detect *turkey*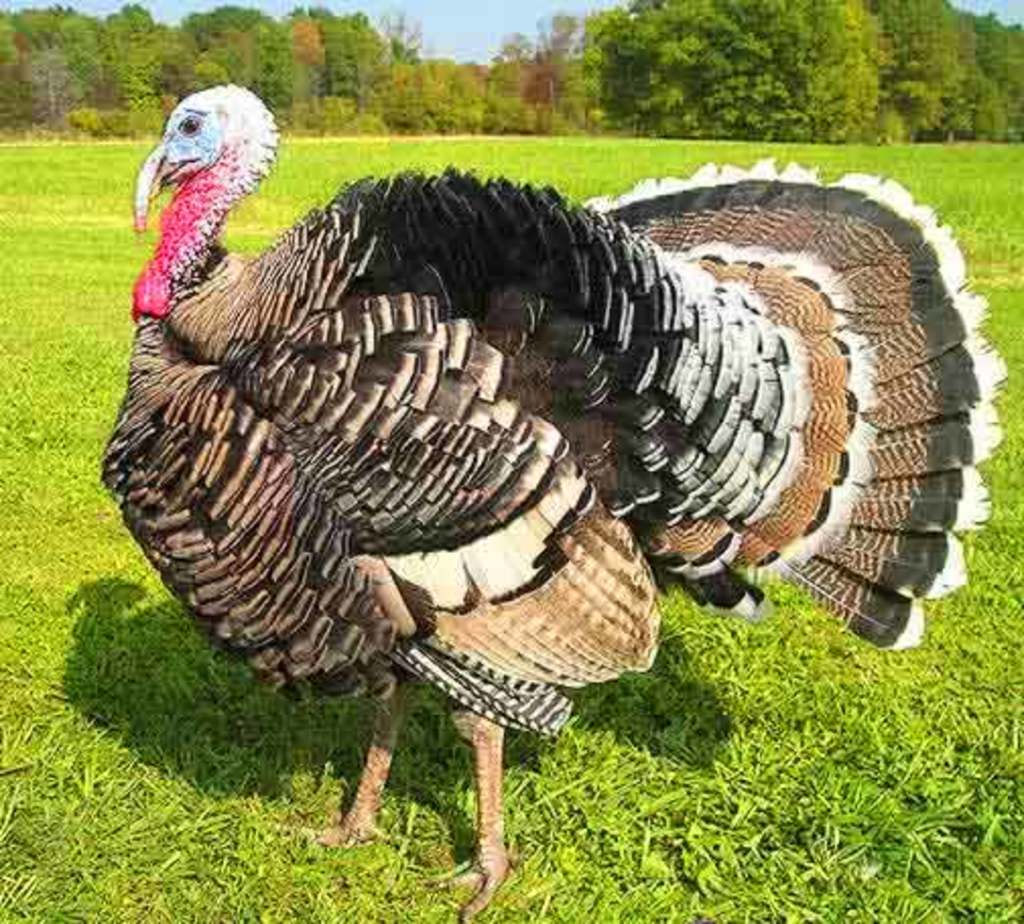
<box>130,79,1010,922</box>
